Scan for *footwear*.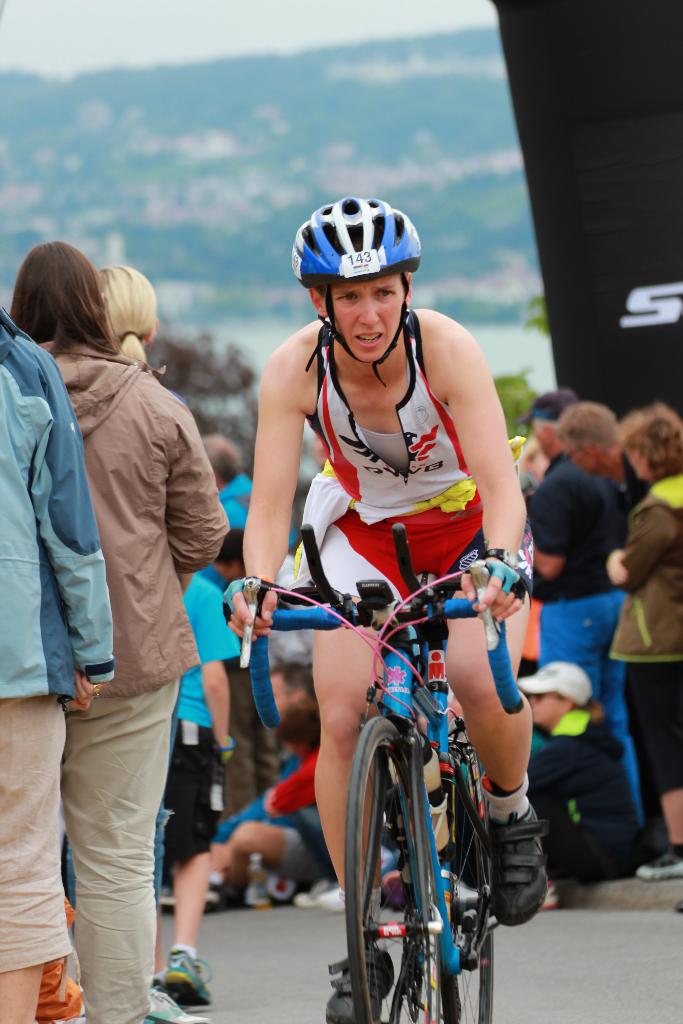
Scan result: bbox=(207, 879, 252, 915).
